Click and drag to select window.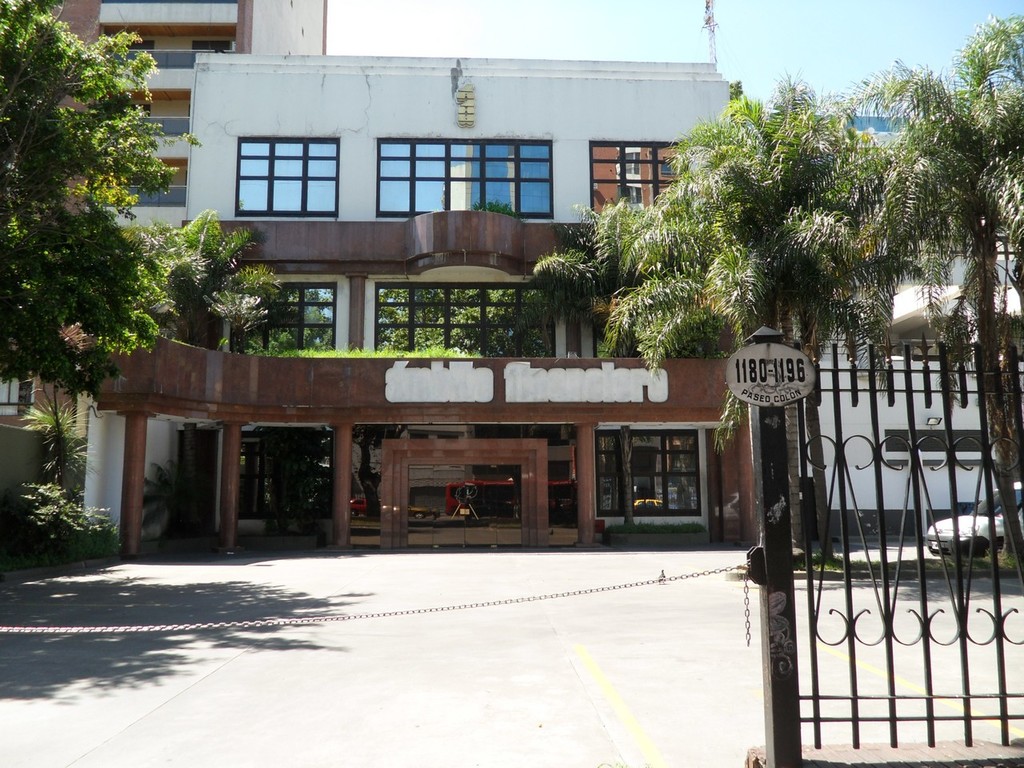
Selection: <region>882, 428, 993, 452</region>.
